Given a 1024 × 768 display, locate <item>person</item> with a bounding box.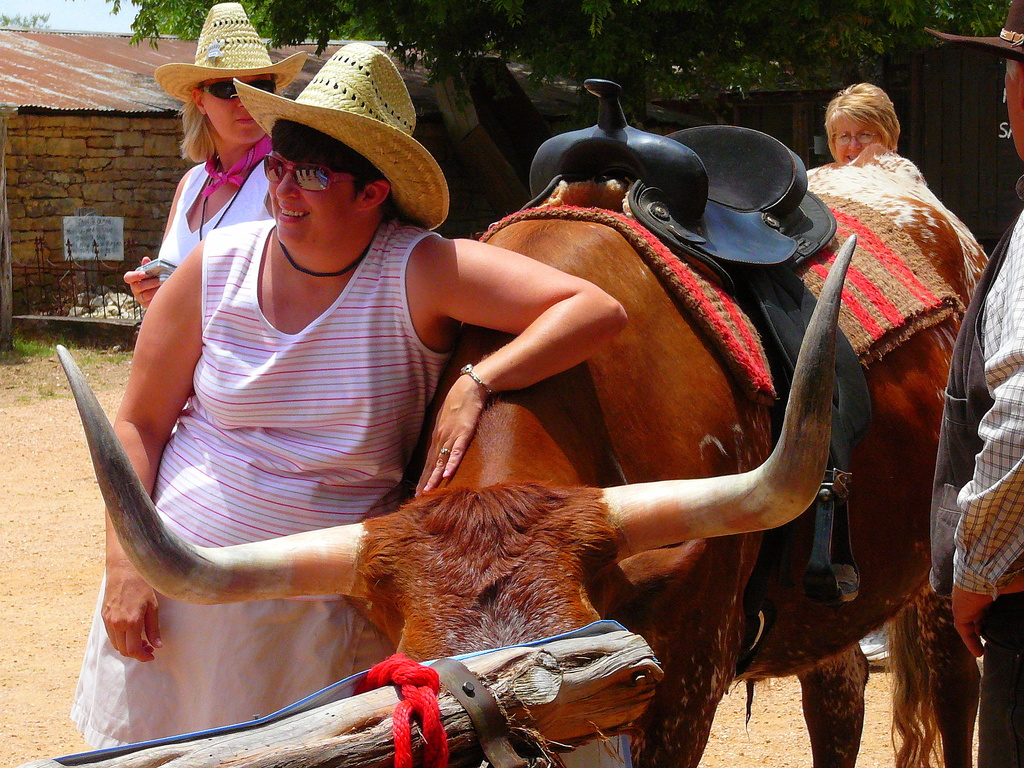
Located: (left=118, top=2, right=304, bottom=324).
